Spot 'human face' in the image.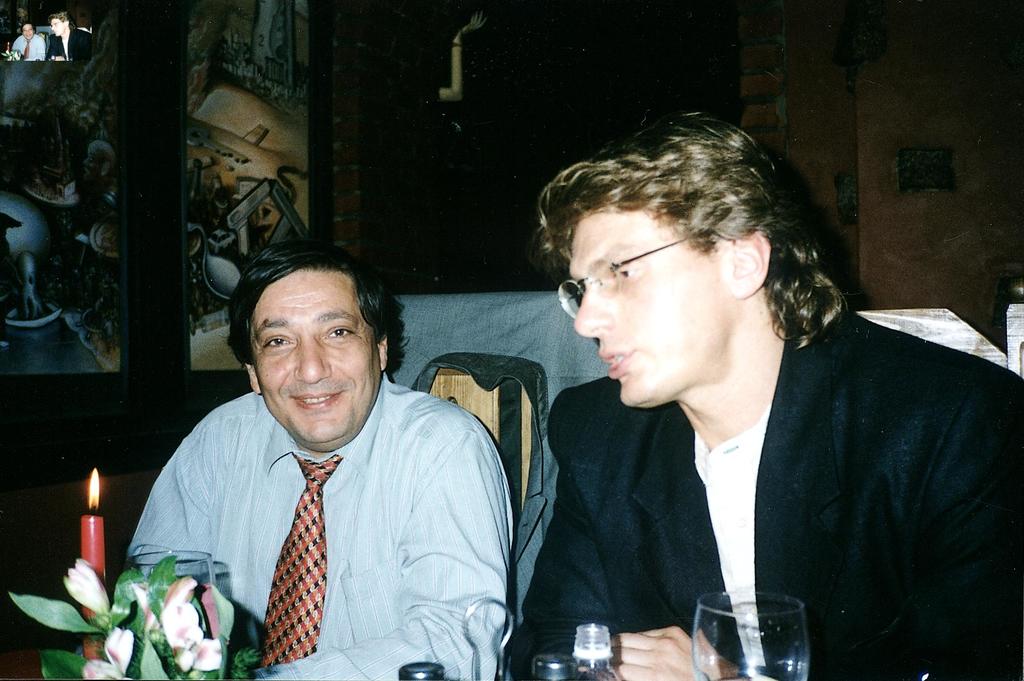
'human face' found at rect(255, 275, 387, 444).
